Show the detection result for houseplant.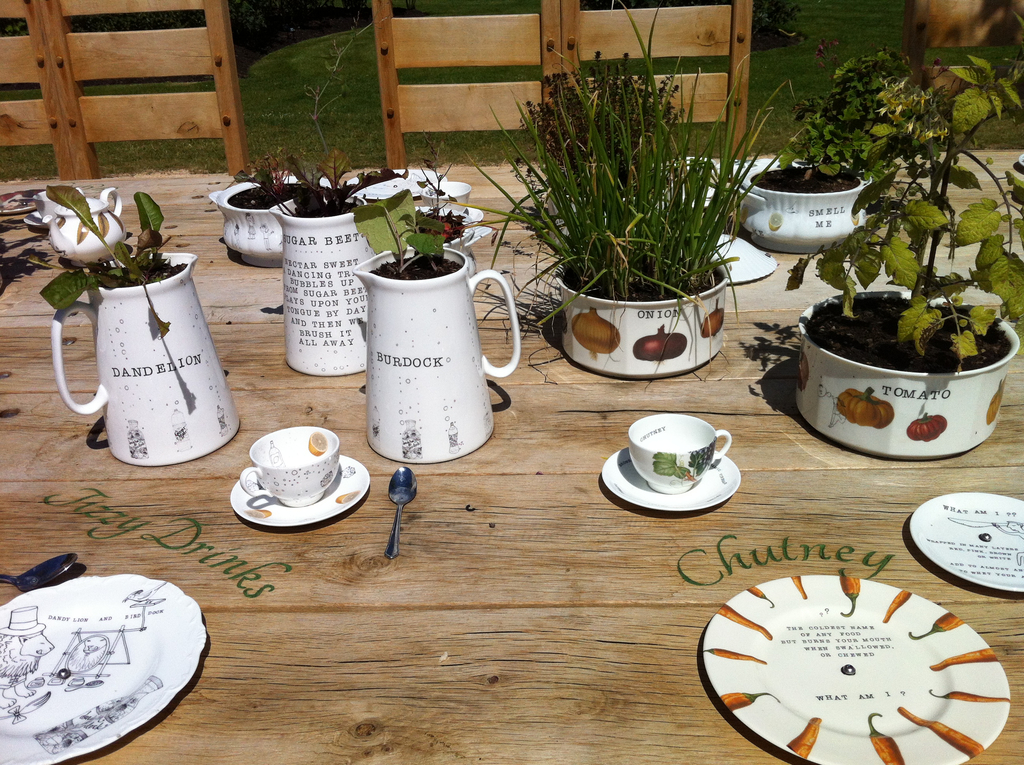
{"left": 495, "top": 67, "right": 756, "bottom": 366}.
